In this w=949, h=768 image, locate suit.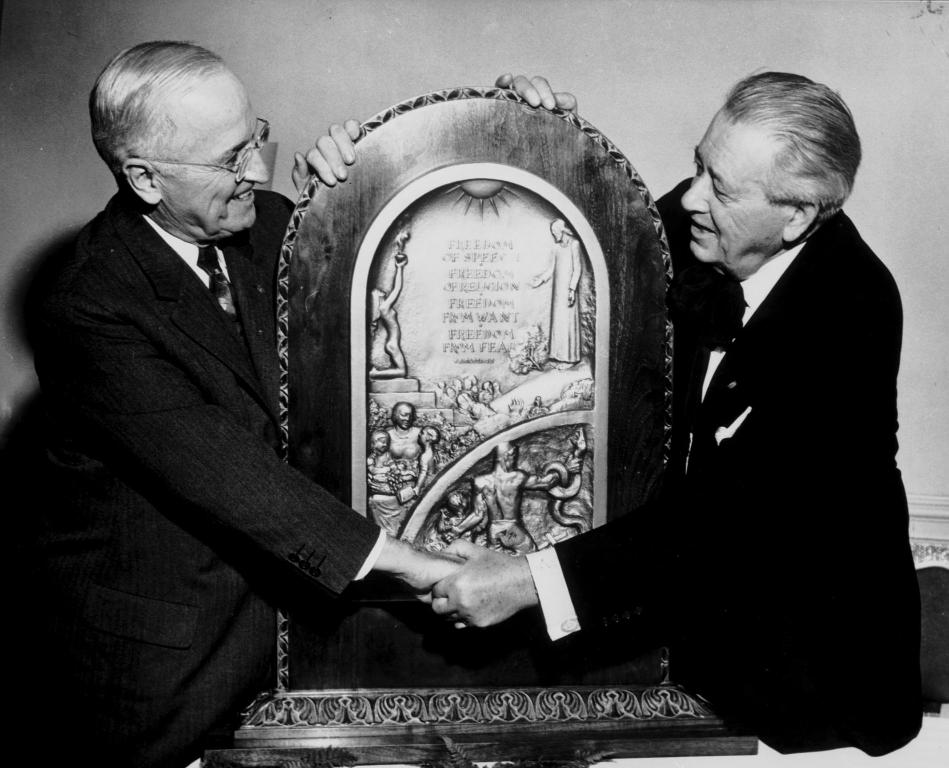
Bounding box: l=526, t=175, r=919, b=753.
